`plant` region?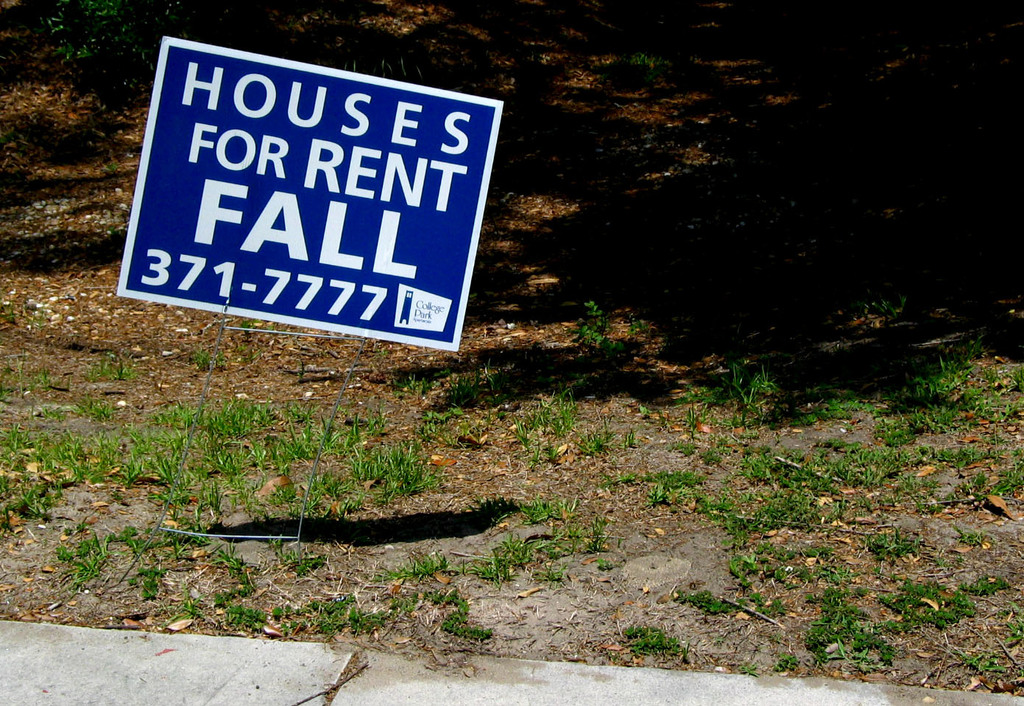
bbox=[769, 647, 799, 675]
